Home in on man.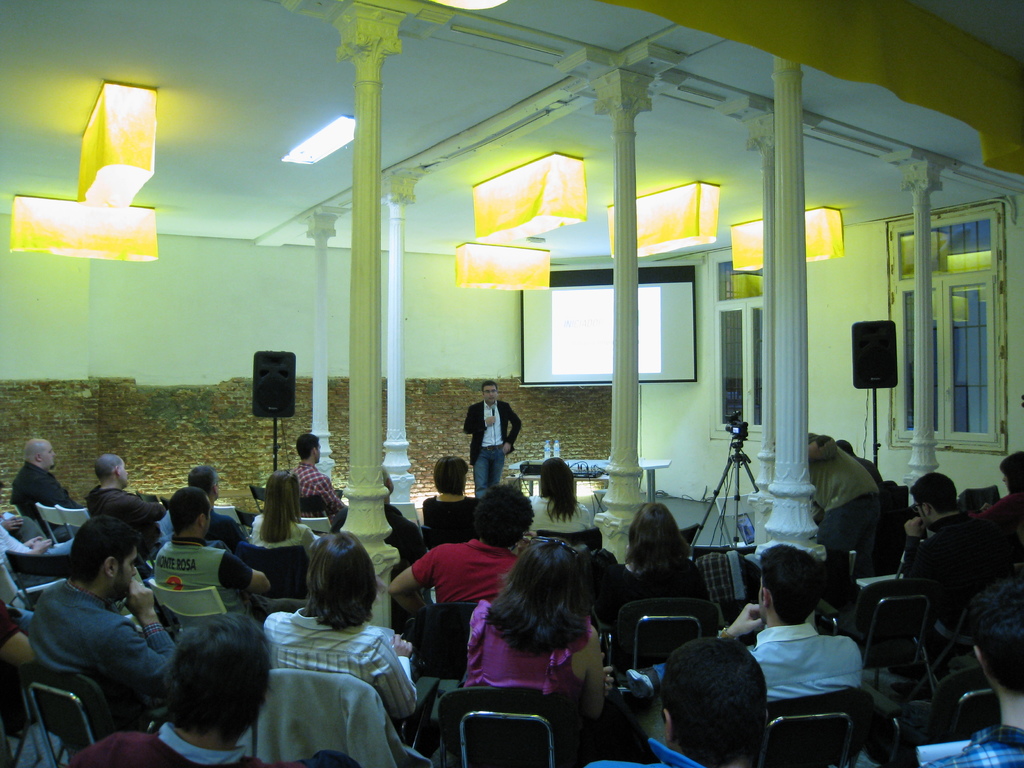
Homed in at 12/435/91/537.
